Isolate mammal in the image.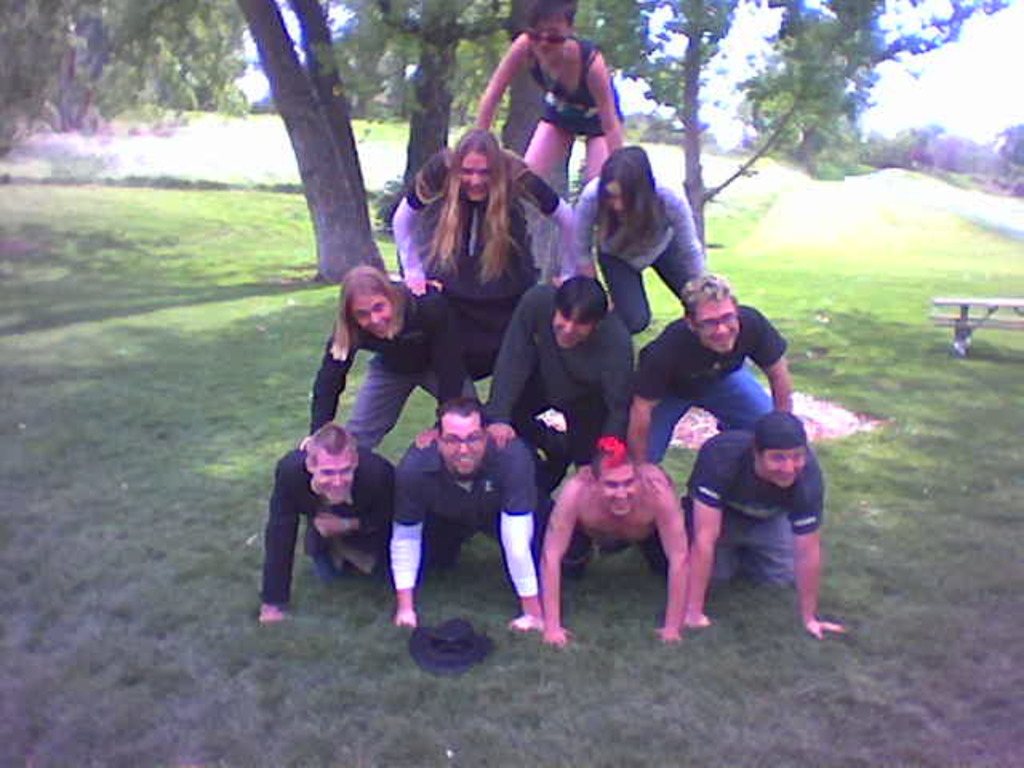
Isolated region: region(384, 390, 547, 635).
